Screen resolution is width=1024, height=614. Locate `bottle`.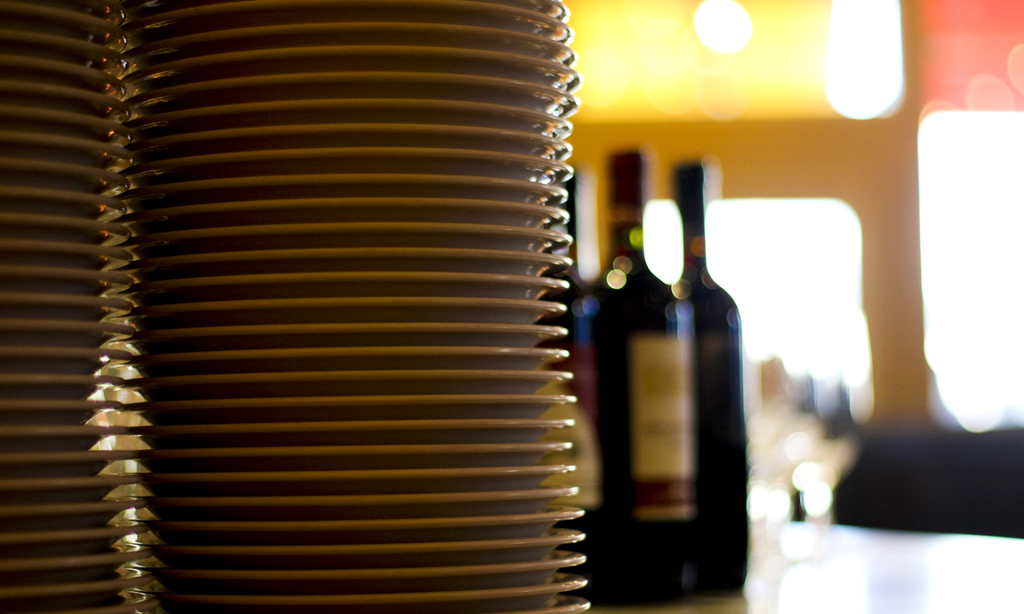
rect(541, 164, 598, 558).
